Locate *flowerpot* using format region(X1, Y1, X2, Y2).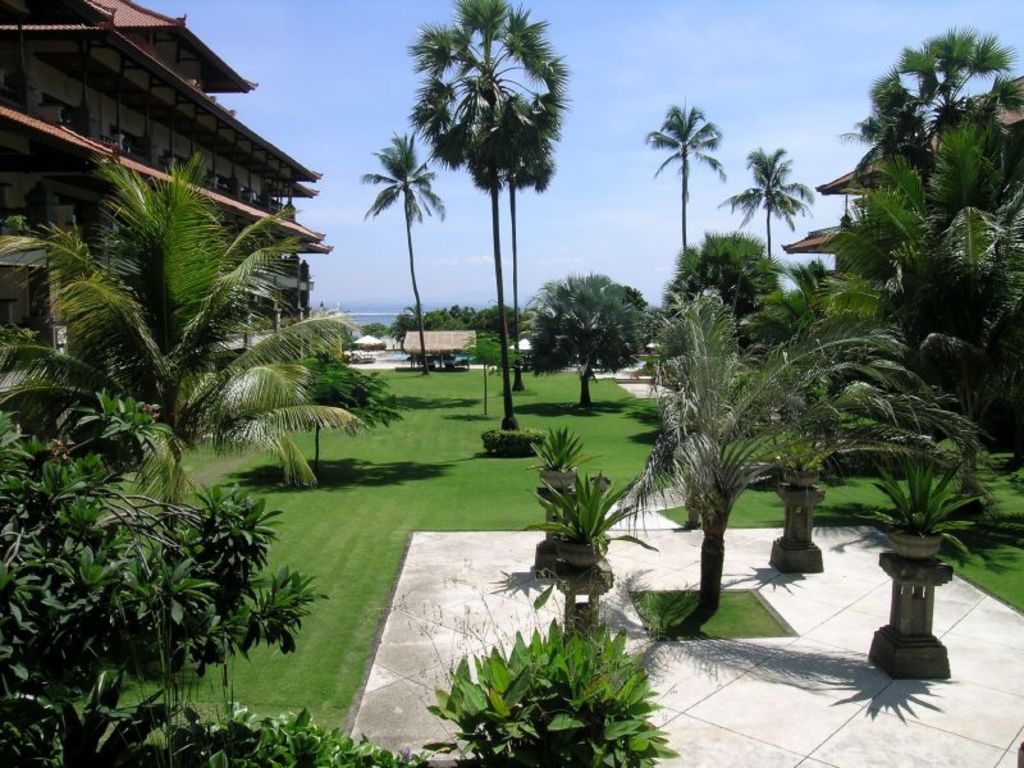
region(460, 628, 680, 767).
